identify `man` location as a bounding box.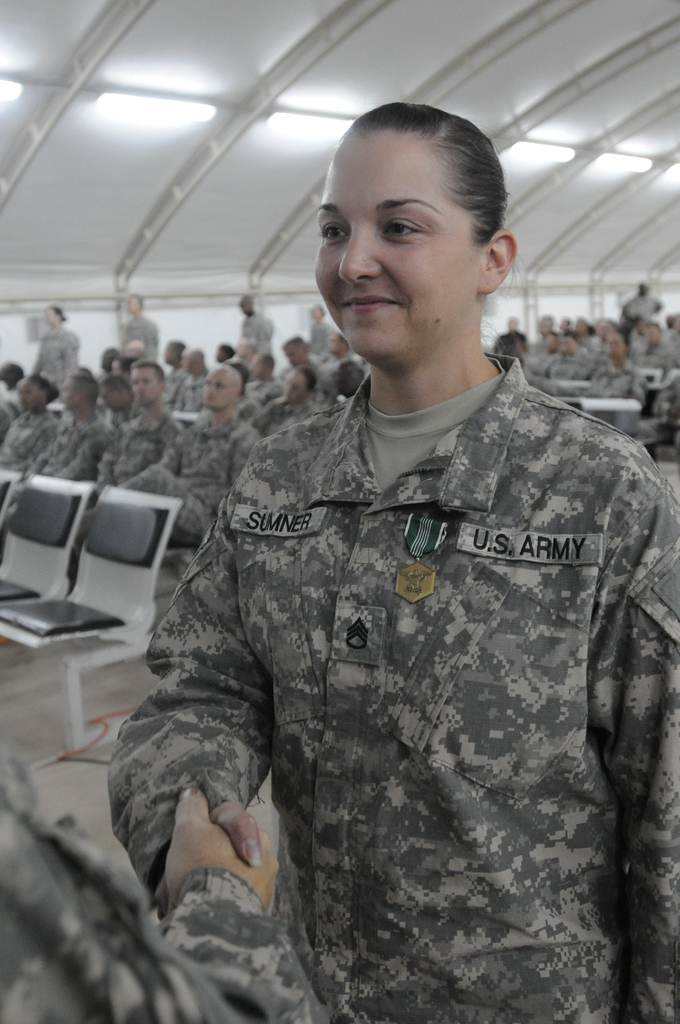
x1=104, y1=355, x2=278, y2=548.
